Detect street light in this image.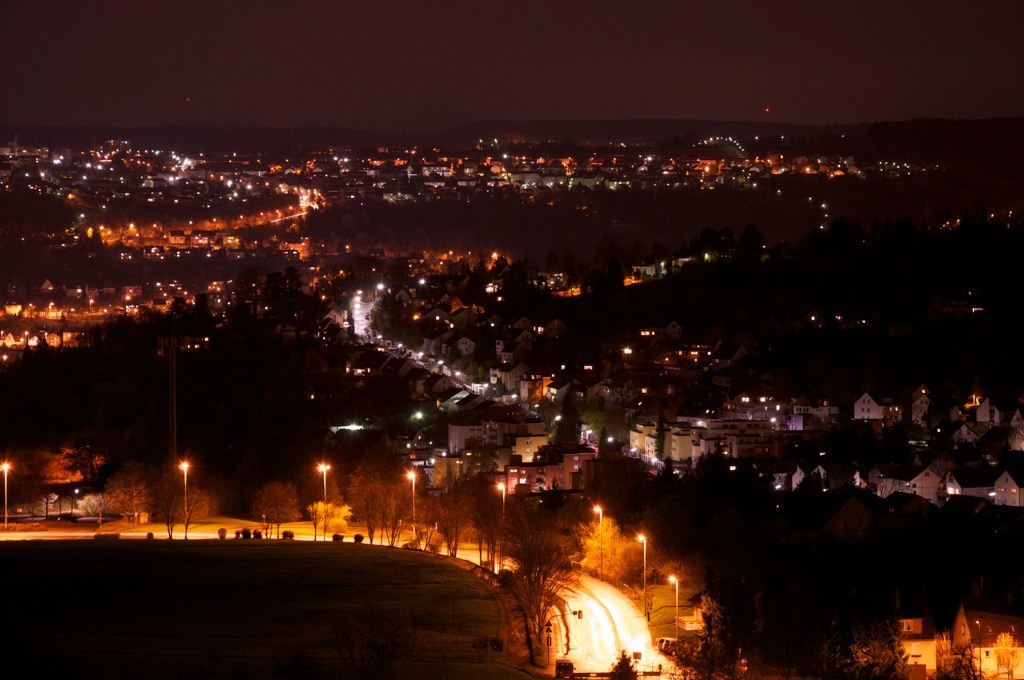
Detection: <box>586,504,602,586</box>.
